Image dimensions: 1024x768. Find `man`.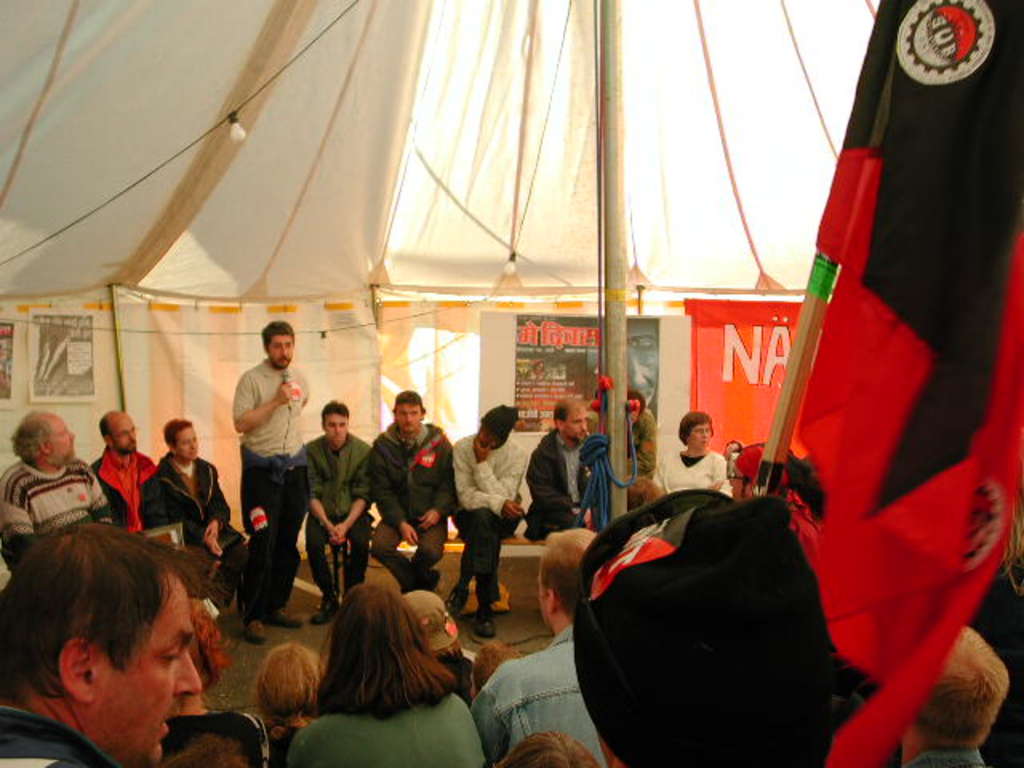
234 317 309 637.
